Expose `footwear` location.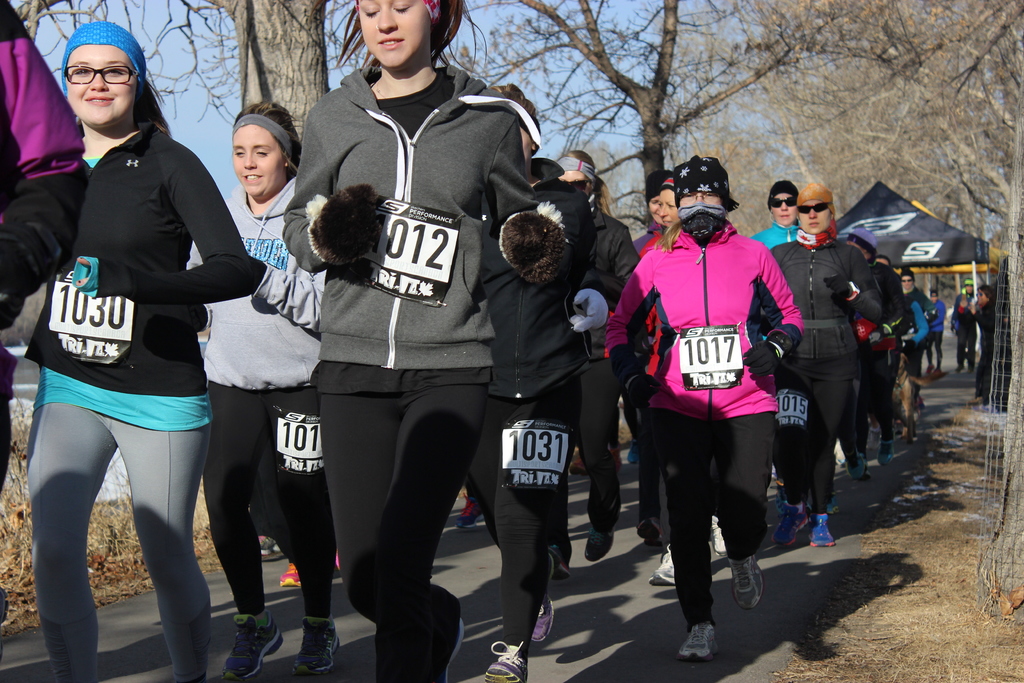
Exposed at region(551, 550, 570, 580).
